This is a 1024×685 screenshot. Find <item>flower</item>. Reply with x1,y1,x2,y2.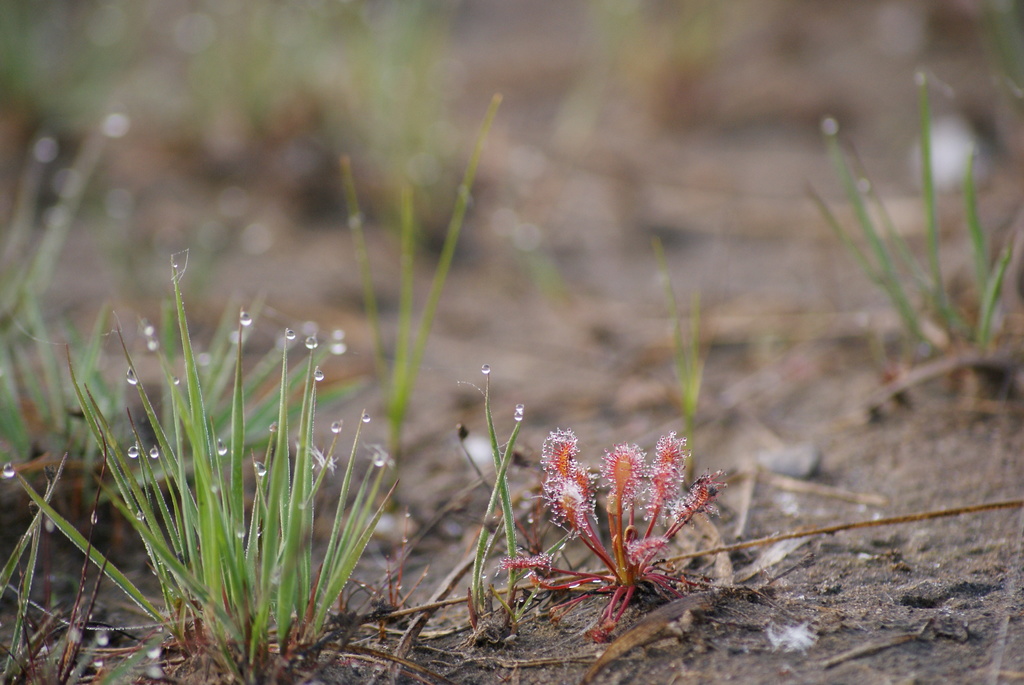
643,434,692,519.
